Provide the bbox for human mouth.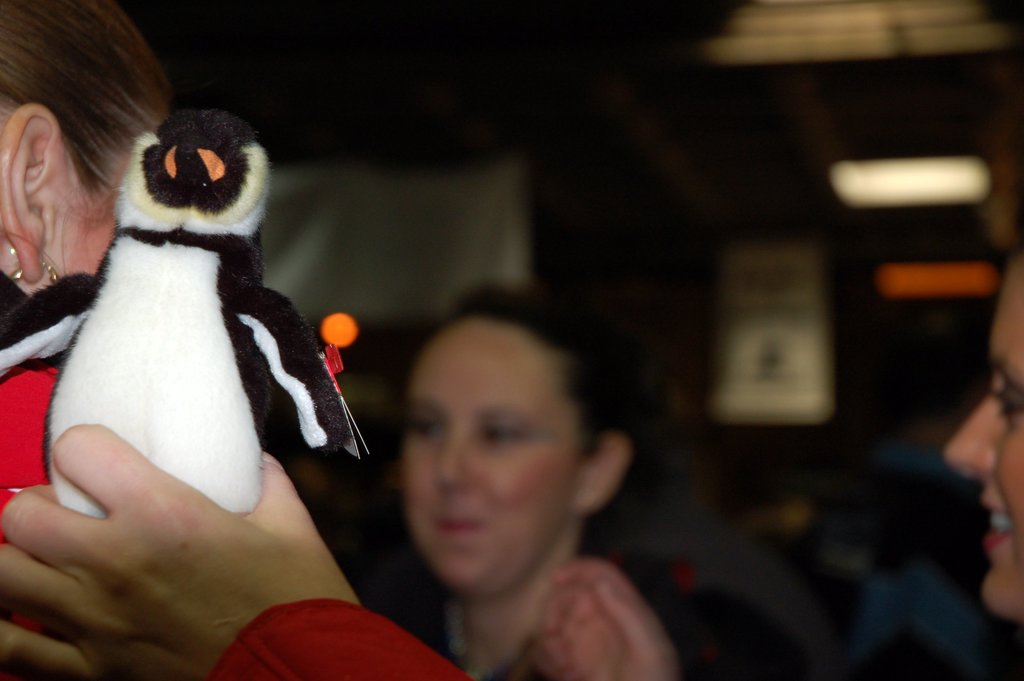
982 498 1016 539.
